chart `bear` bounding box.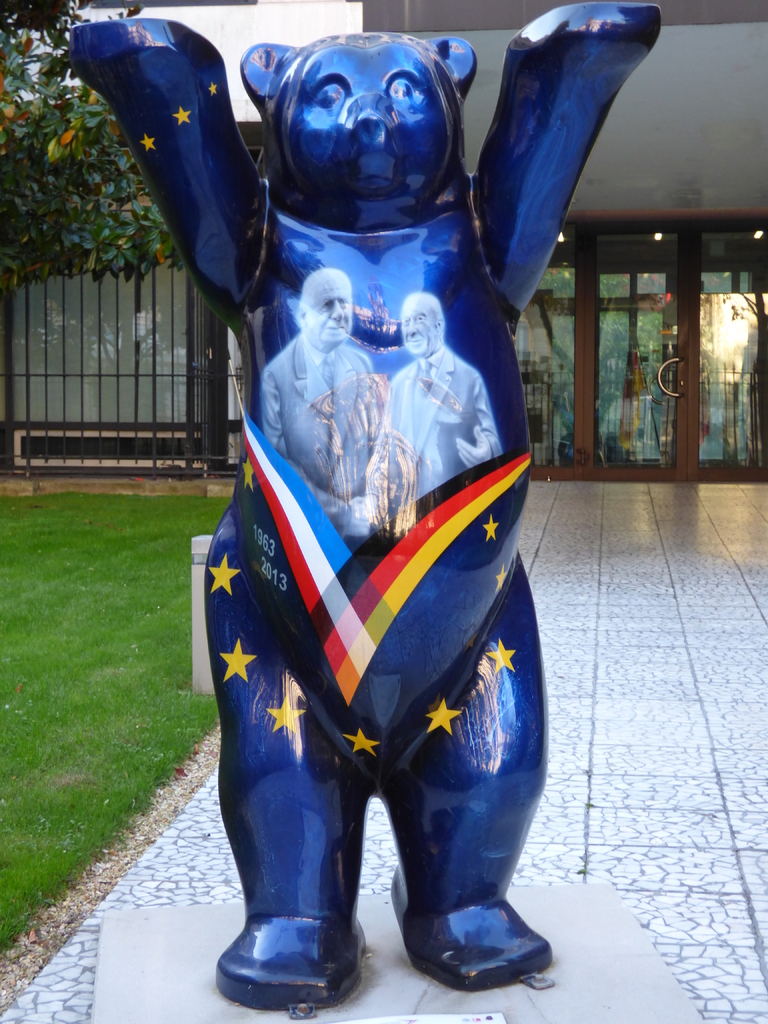
Charted: locate(69, 0, 664, 1012).
